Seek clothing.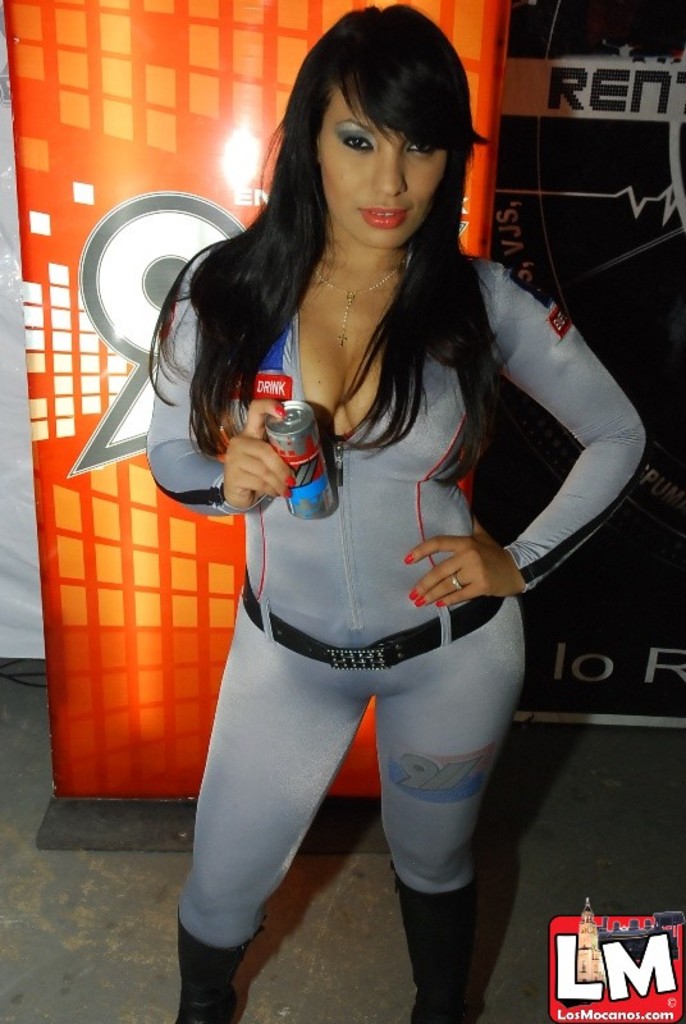
rect(140, 234, 646, 1023).
